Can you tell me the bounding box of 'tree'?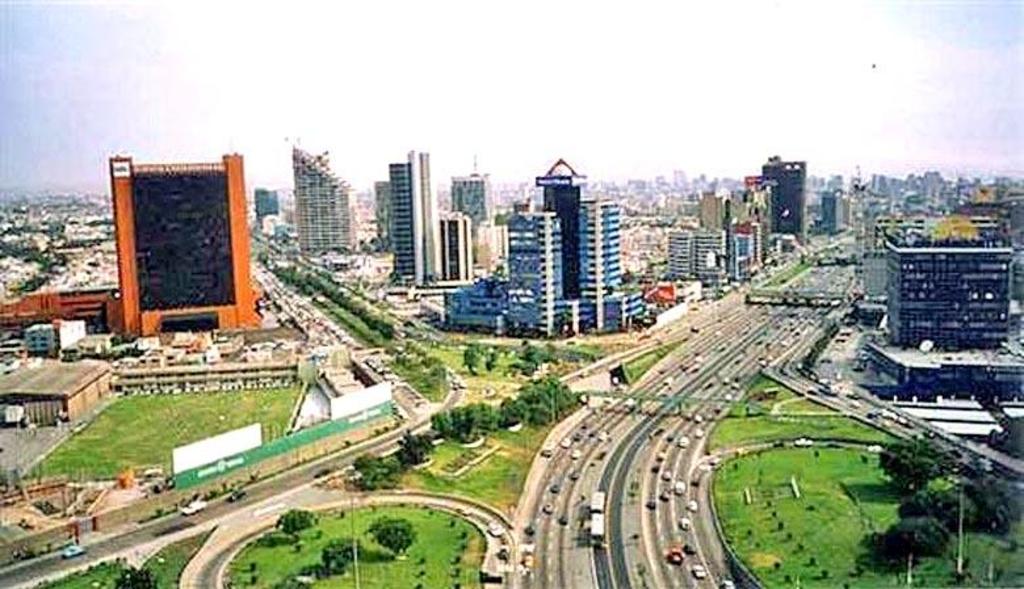
(left=274, top=502, right=319, bottom=539).
